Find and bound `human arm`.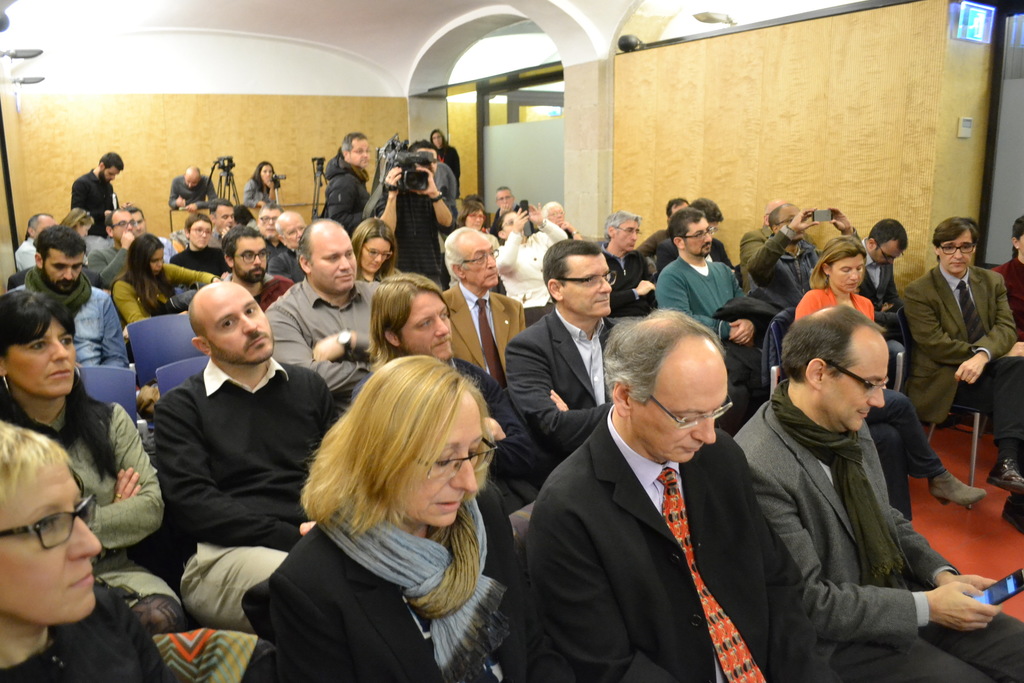
Bound: pyautogui.locateOnScreen(743, 210, 811, 283).
